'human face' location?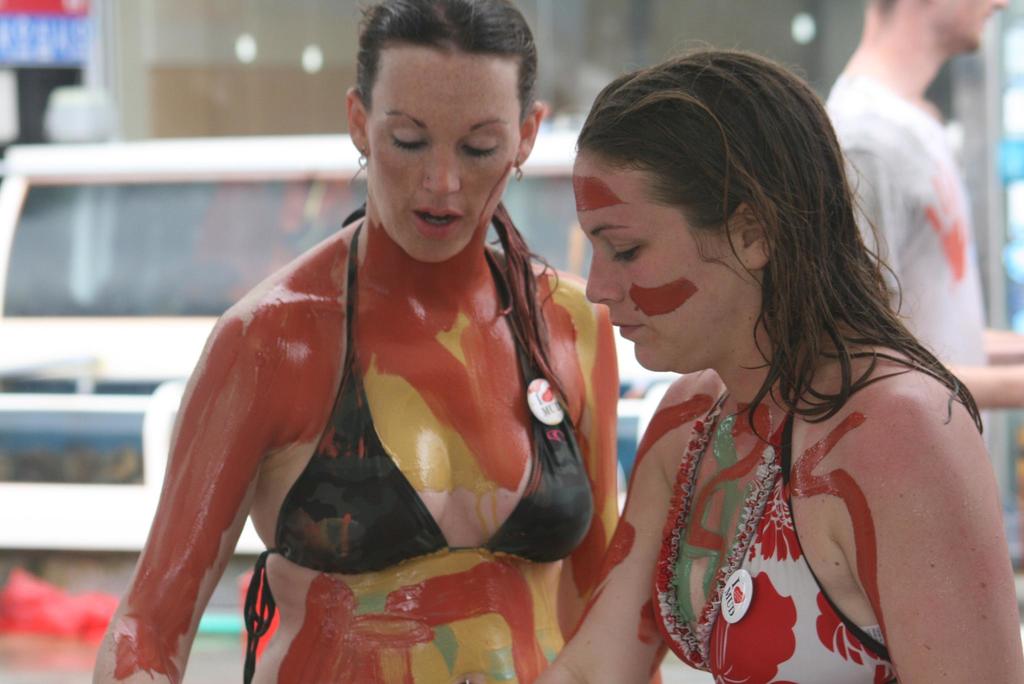
[left=935, top=0, right=1007, bottom=55]
